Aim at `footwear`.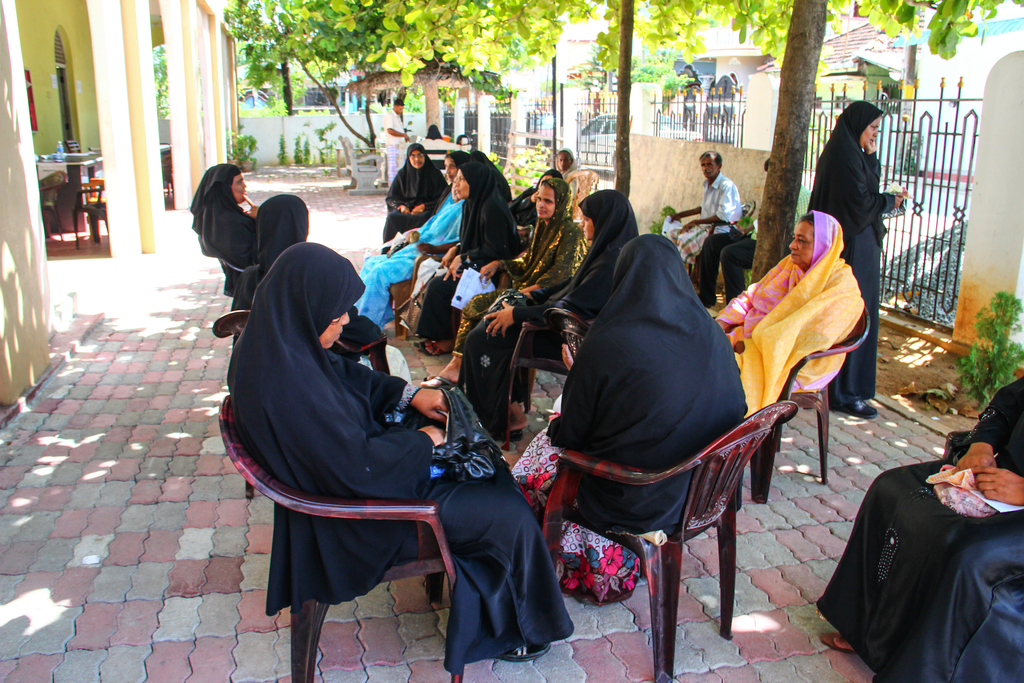
Aimed at (left=817, top=629, right=860, bottom=657).
